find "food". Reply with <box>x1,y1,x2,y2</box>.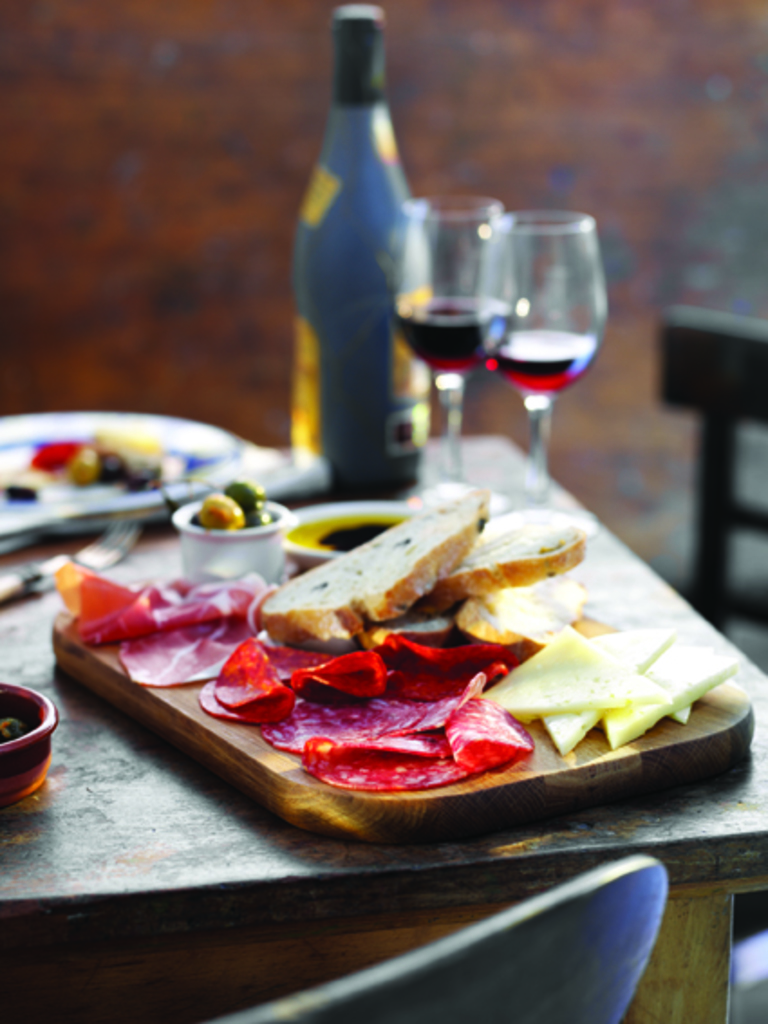
<box>51,558,267,683</box>.
